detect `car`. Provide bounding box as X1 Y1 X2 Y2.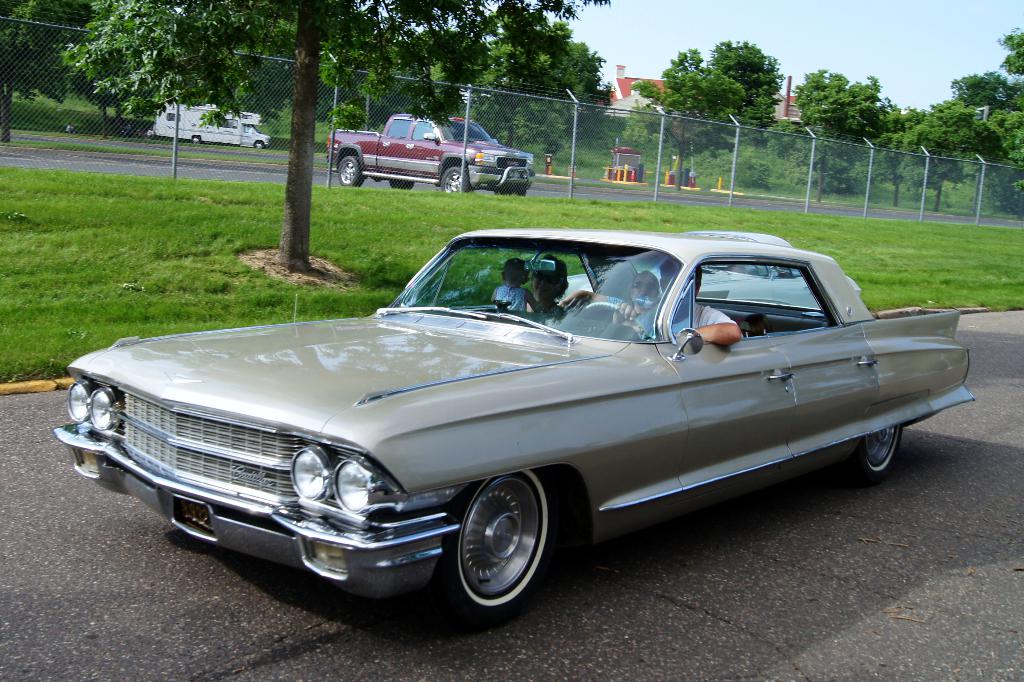
51 229 976 624.
